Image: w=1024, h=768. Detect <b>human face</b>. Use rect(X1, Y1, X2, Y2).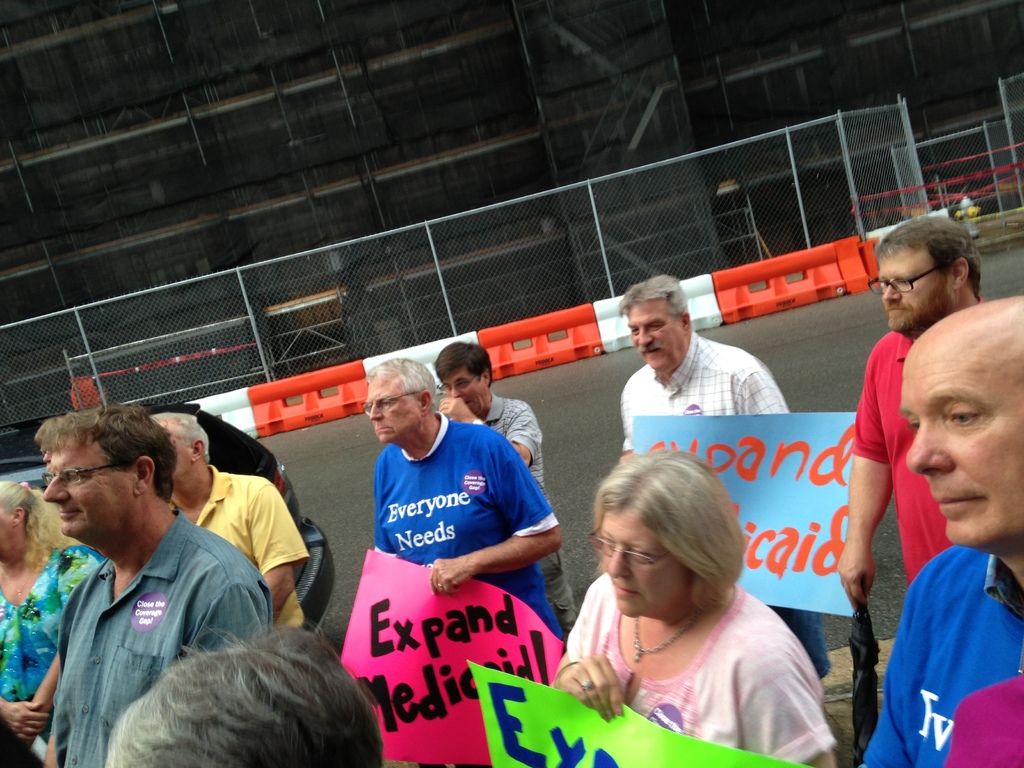
rect(40, 449, 140, 547).
